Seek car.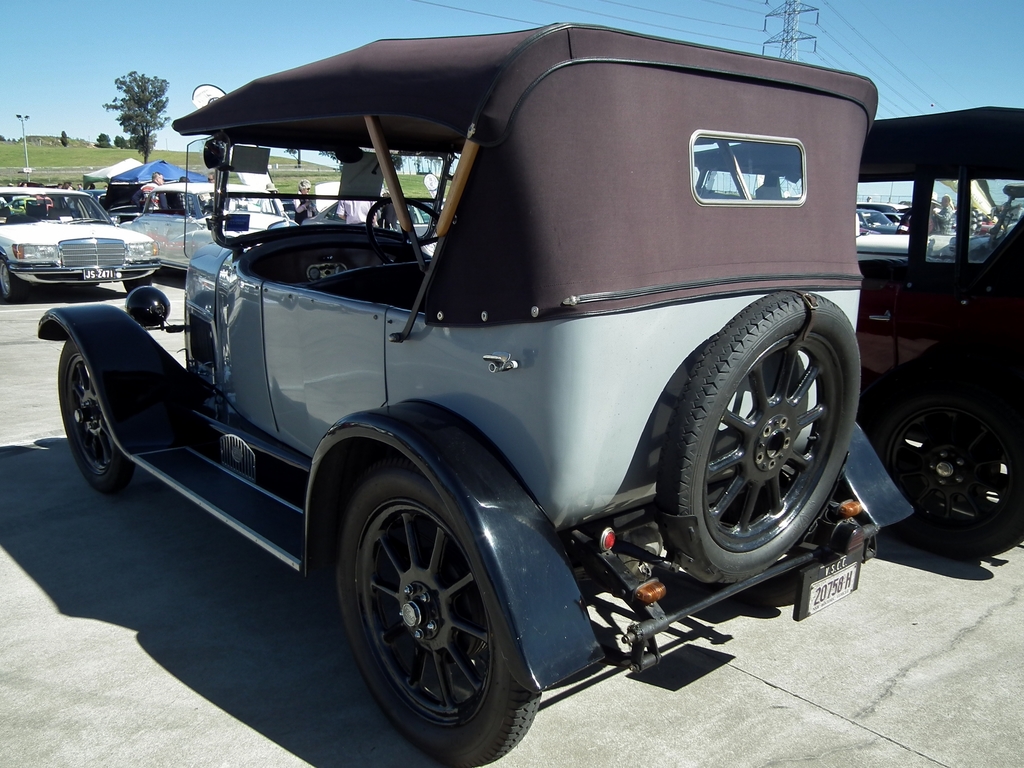
(6, 191, 157, 296).
